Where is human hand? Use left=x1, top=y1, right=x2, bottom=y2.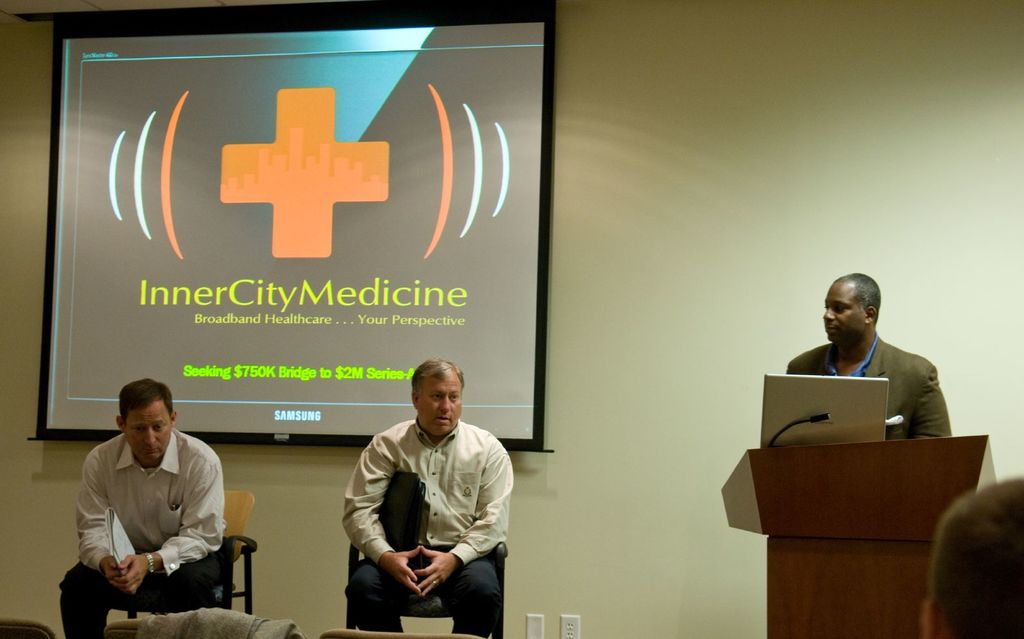
left=100, top=558, right=122, bottom=585.
